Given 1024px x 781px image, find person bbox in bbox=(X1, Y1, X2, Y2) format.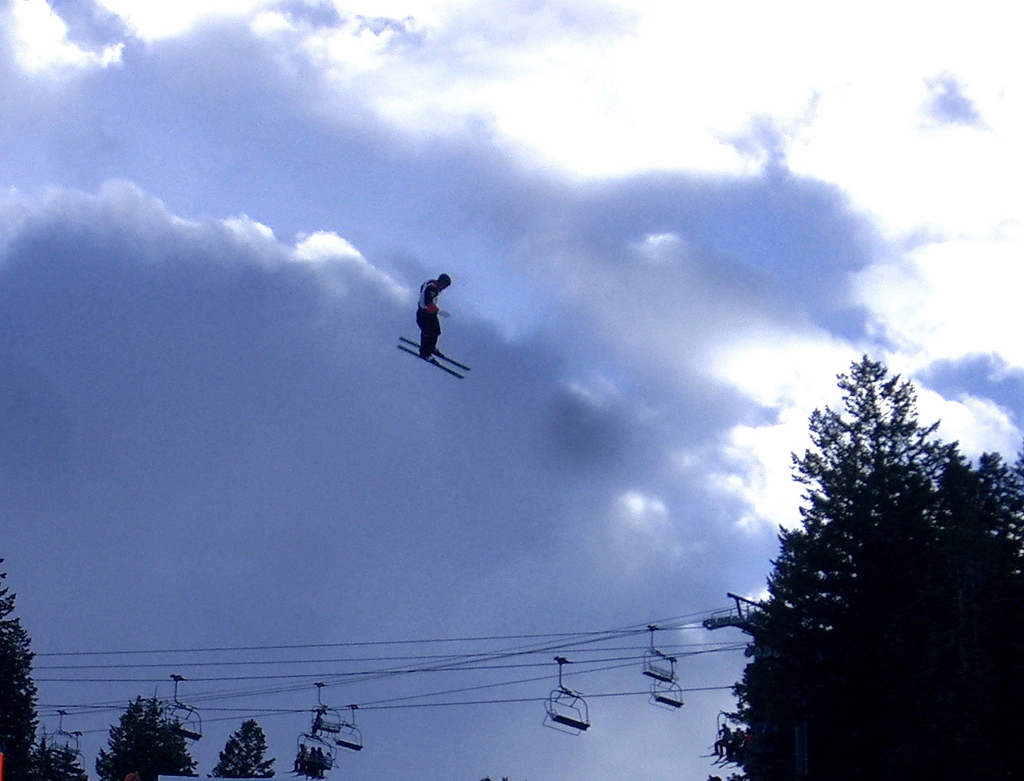
bbox=(417, 272, 455, 354).
